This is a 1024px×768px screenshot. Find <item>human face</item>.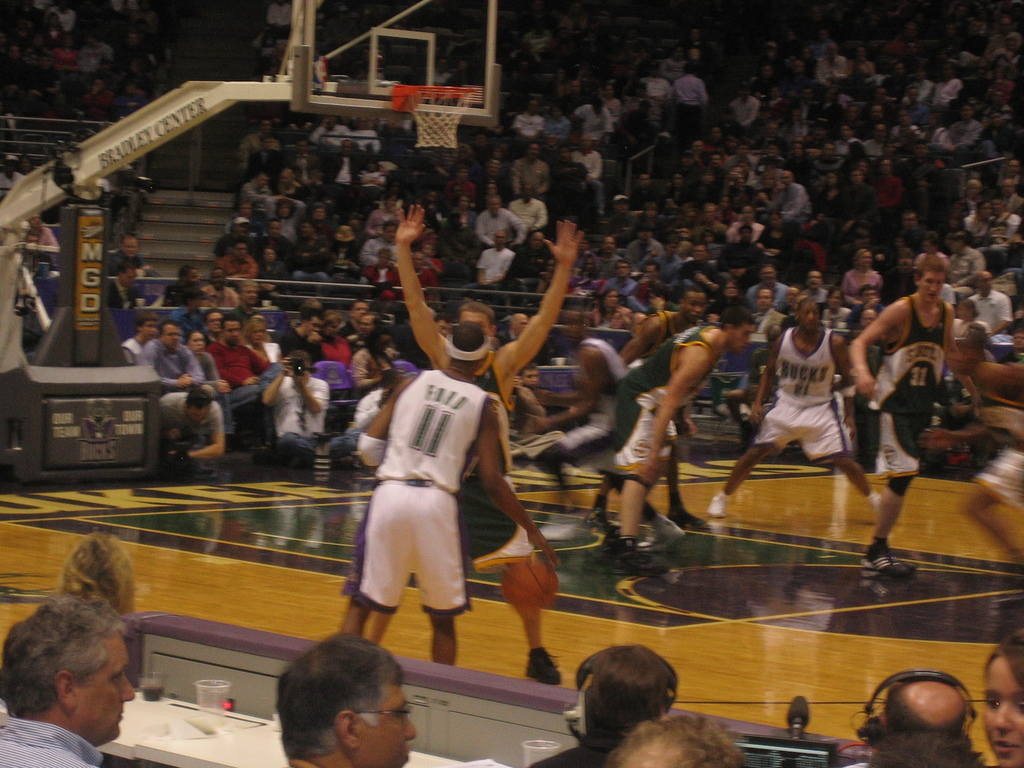
Bounding box: [440, 298, 489, 352].
